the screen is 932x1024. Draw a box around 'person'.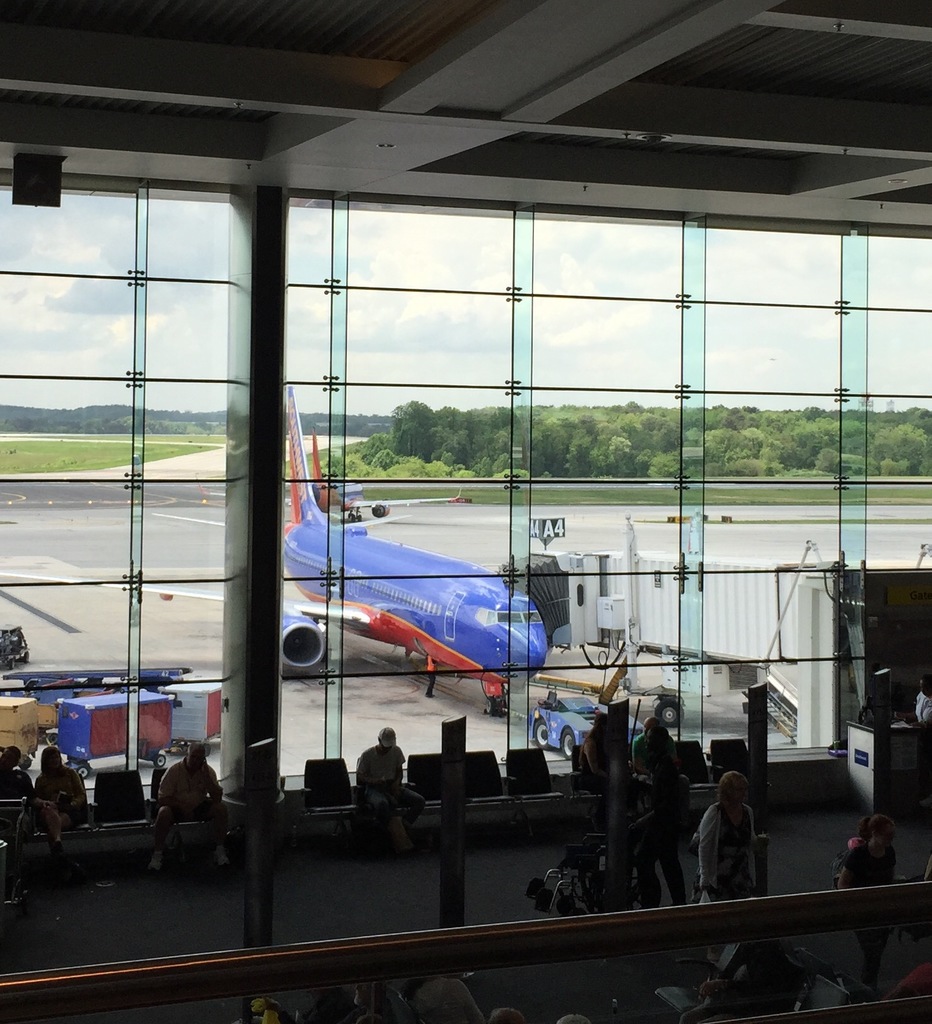
<region>580, 716, 613, 784</region>.
